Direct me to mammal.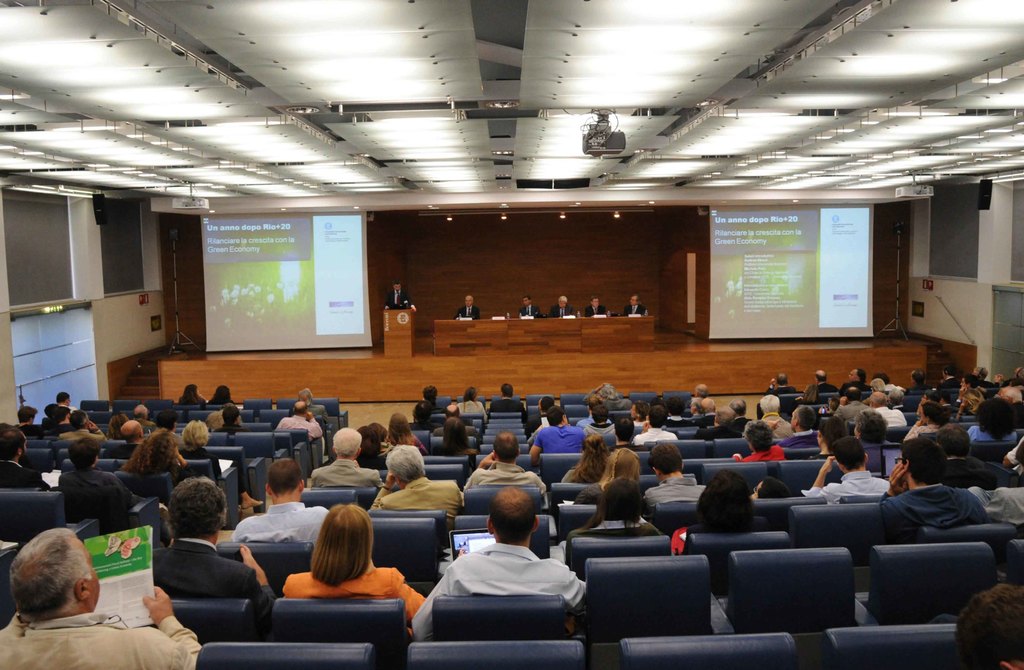
Direction: left=1, top=425, right=52, bottom=492.
